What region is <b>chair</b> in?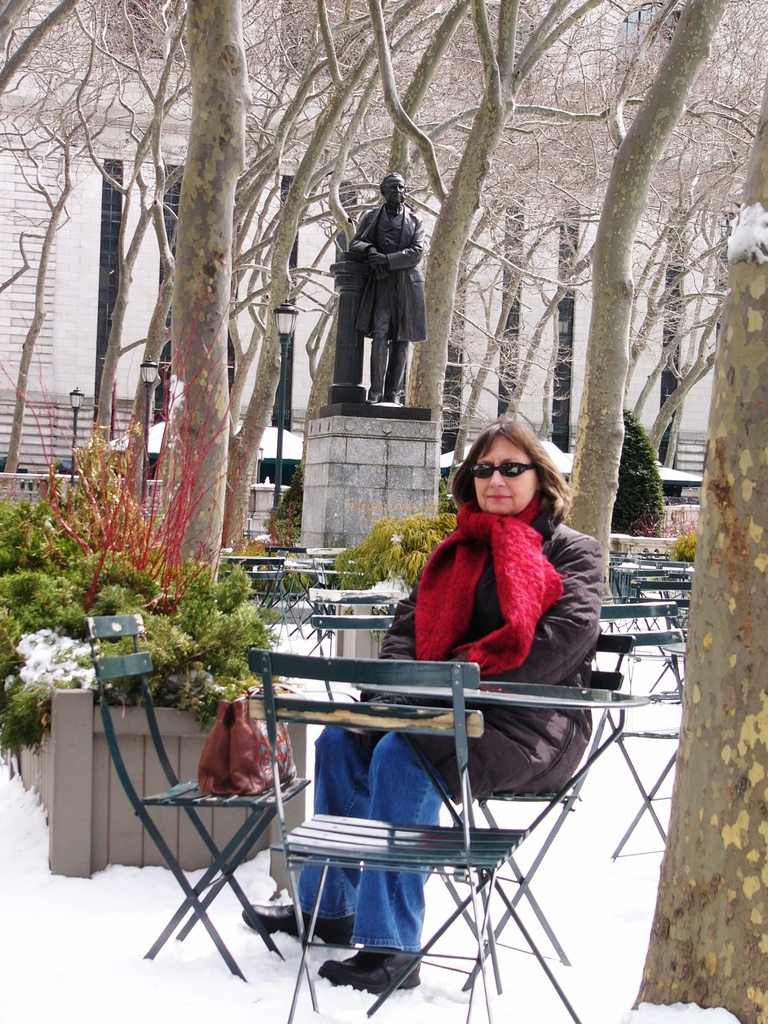
x1=236, y1=555, x2=315, y2=652.
